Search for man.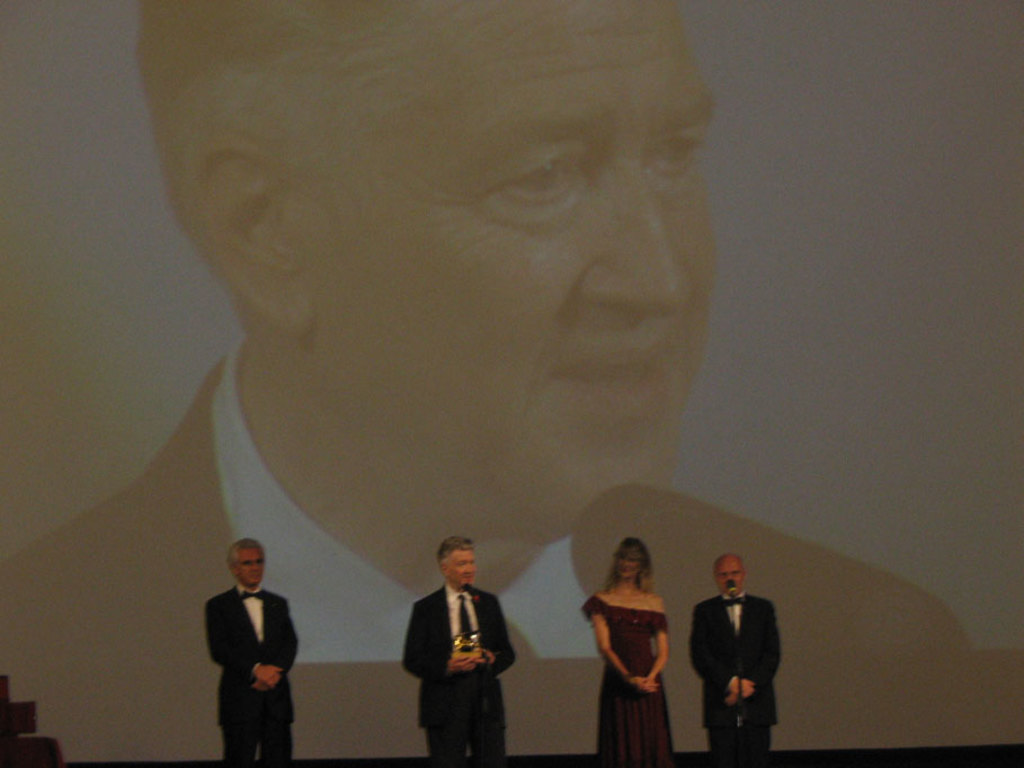
Found at 688/552/783/767.
